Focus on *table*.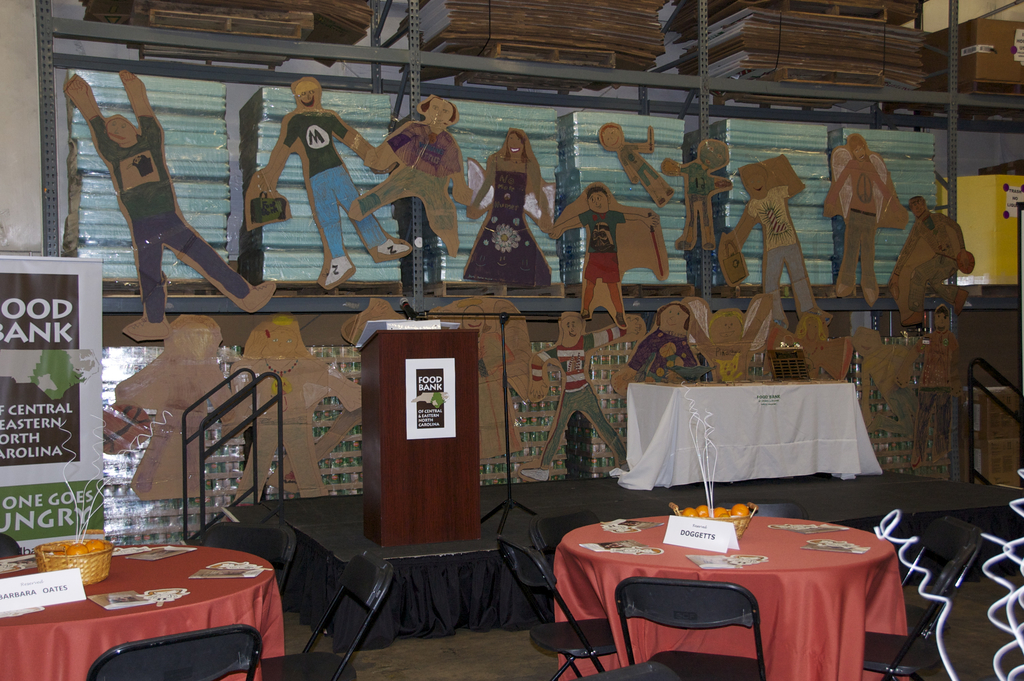
Focused at (611,372,888,482).
